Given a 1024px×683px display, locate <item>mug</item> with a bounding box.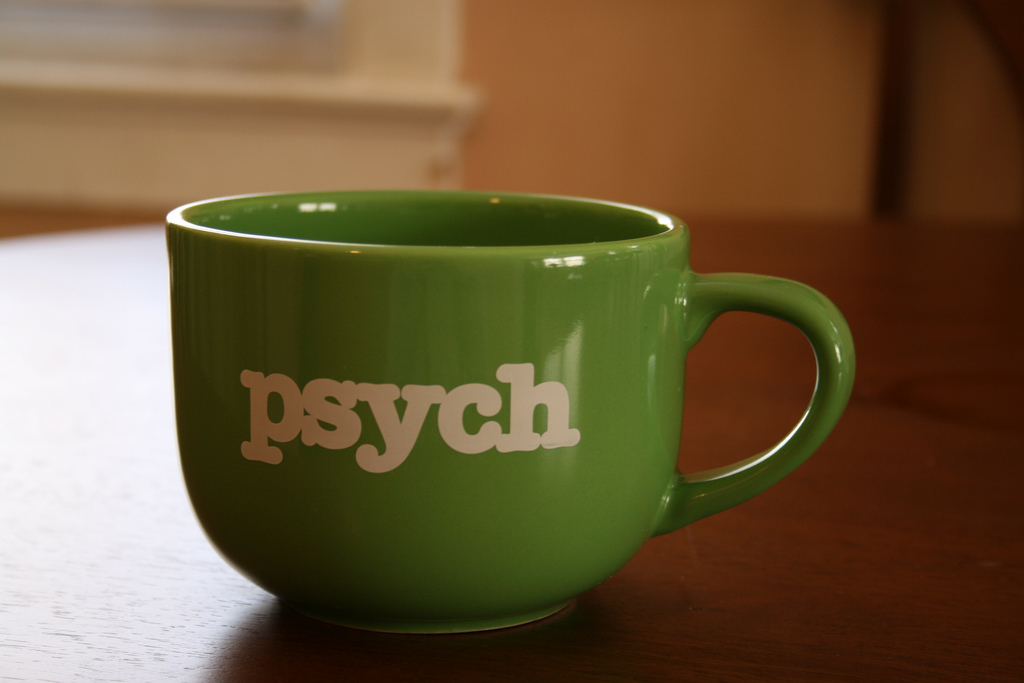
Located: box=[164, 192, 853, 635].
